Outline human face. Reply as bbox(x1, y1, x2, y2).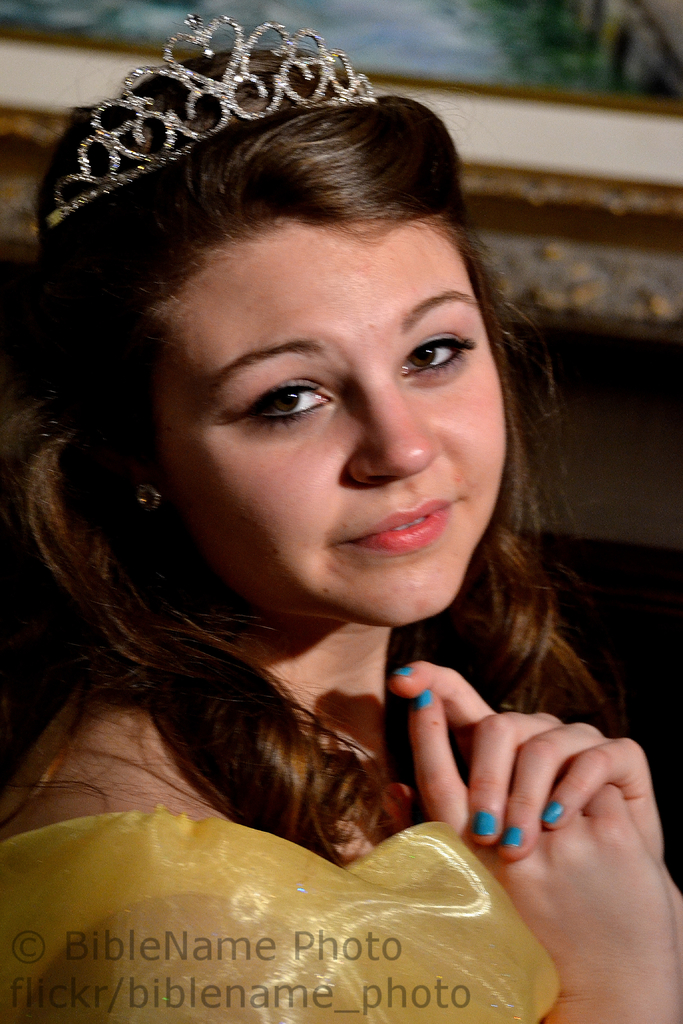
bbox(150, 216, 504, 626).
